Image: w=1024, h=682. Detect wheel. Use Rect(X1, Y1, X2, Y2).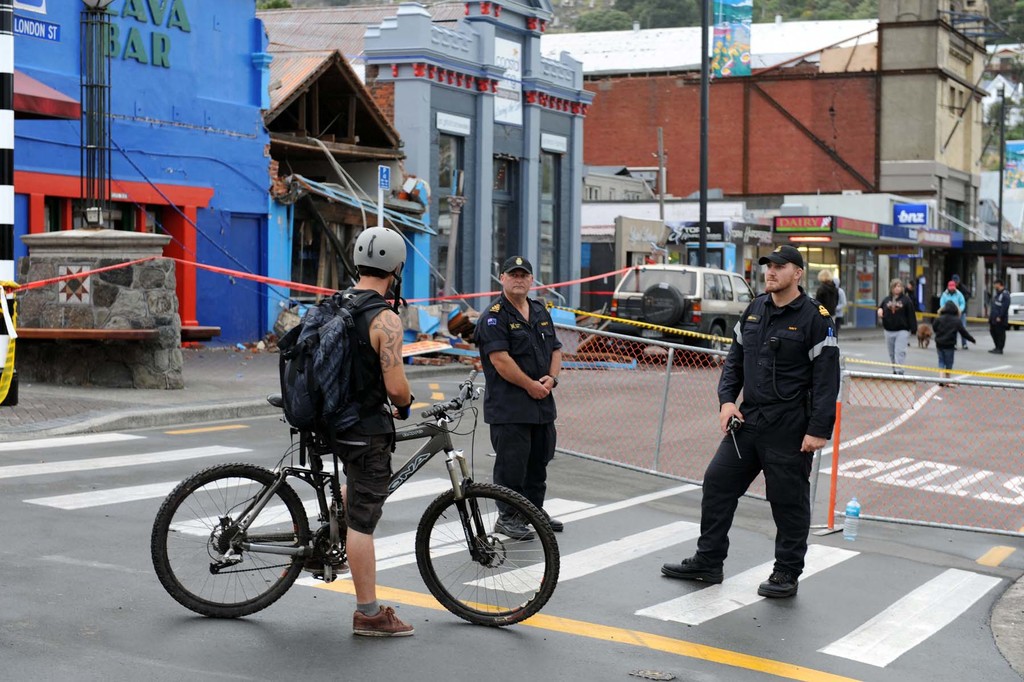
Rect(707, 322, 731, 362).
